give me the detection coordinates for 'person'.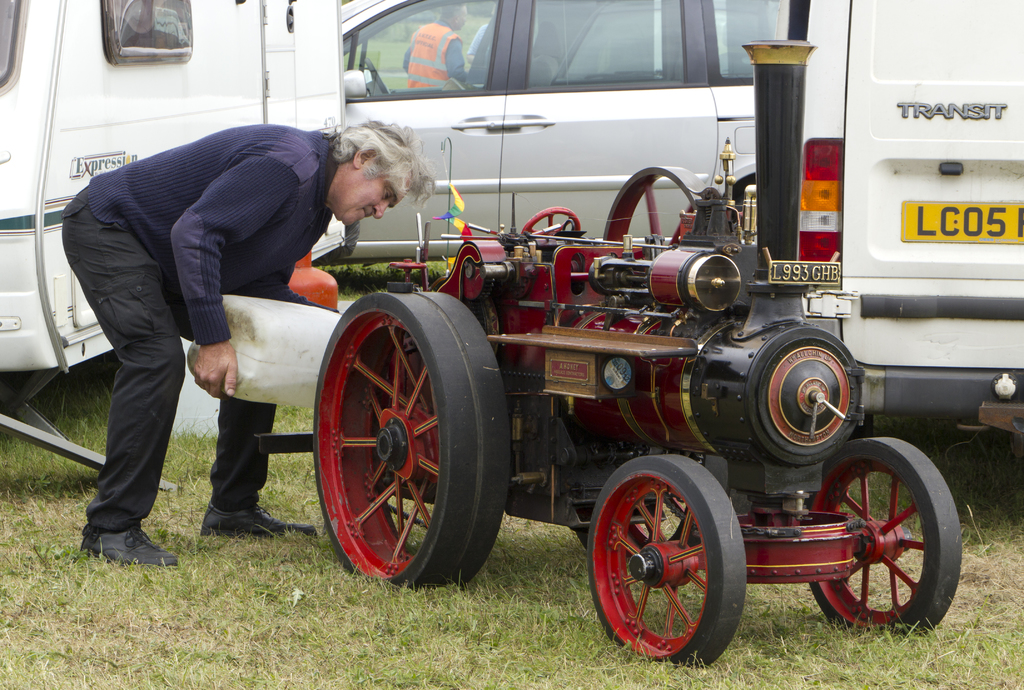
(x1=406, y1=5, x2=467, y2=88).
